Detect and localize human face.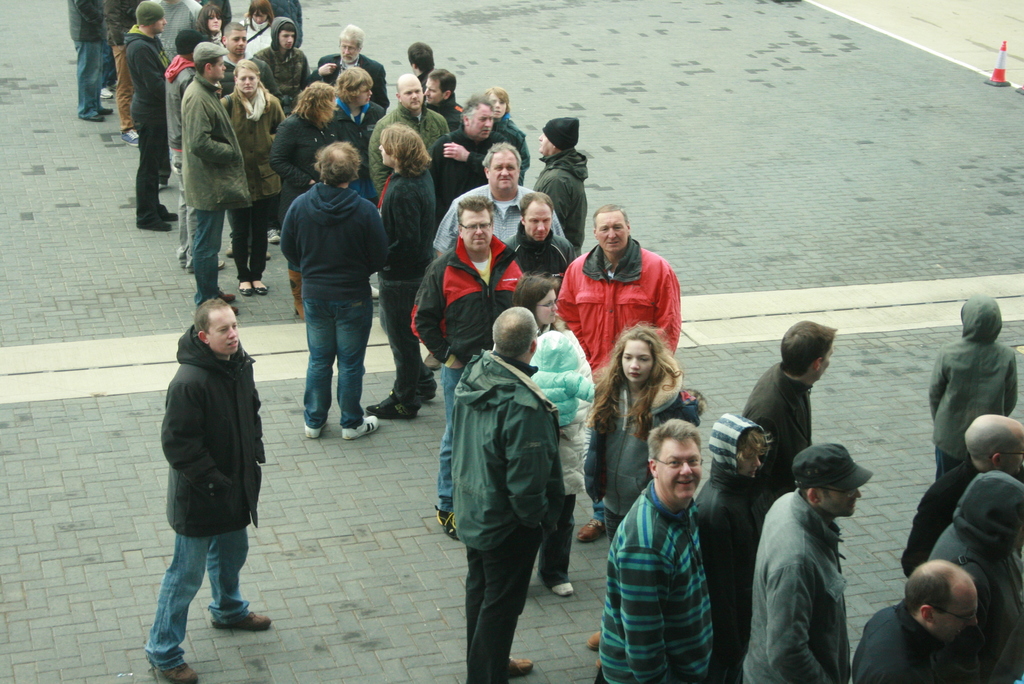
Localized at select_region(820, 487, 860, 516).
